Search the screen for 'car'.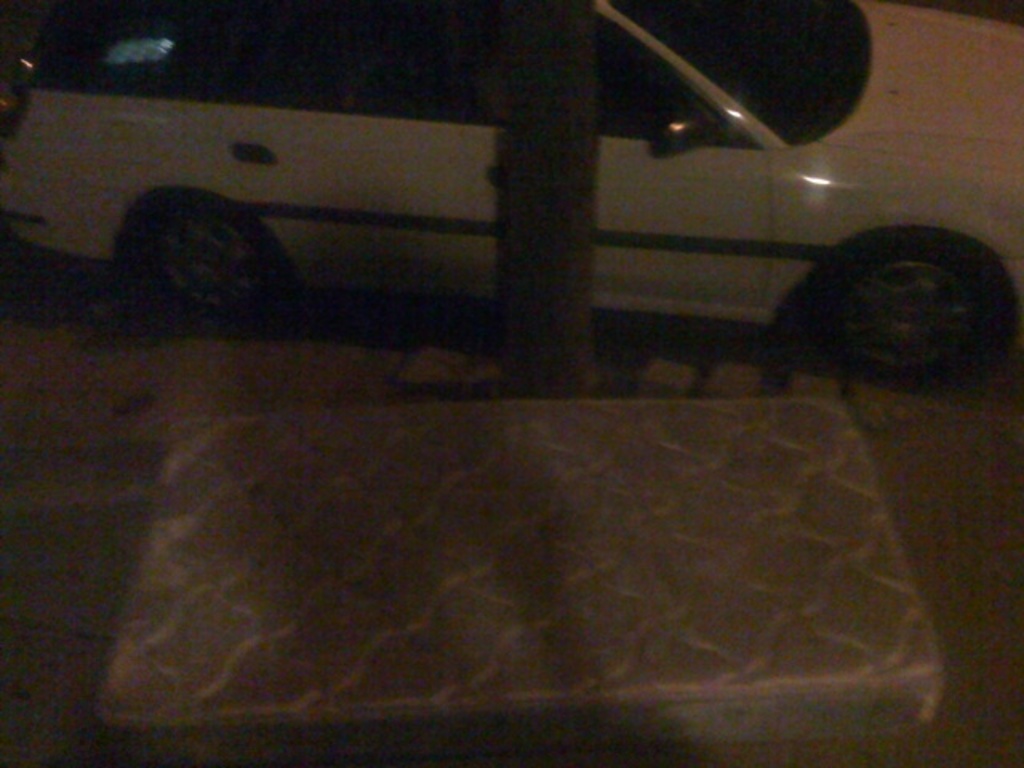
Found at box=[0, 0, 1022, 376].
